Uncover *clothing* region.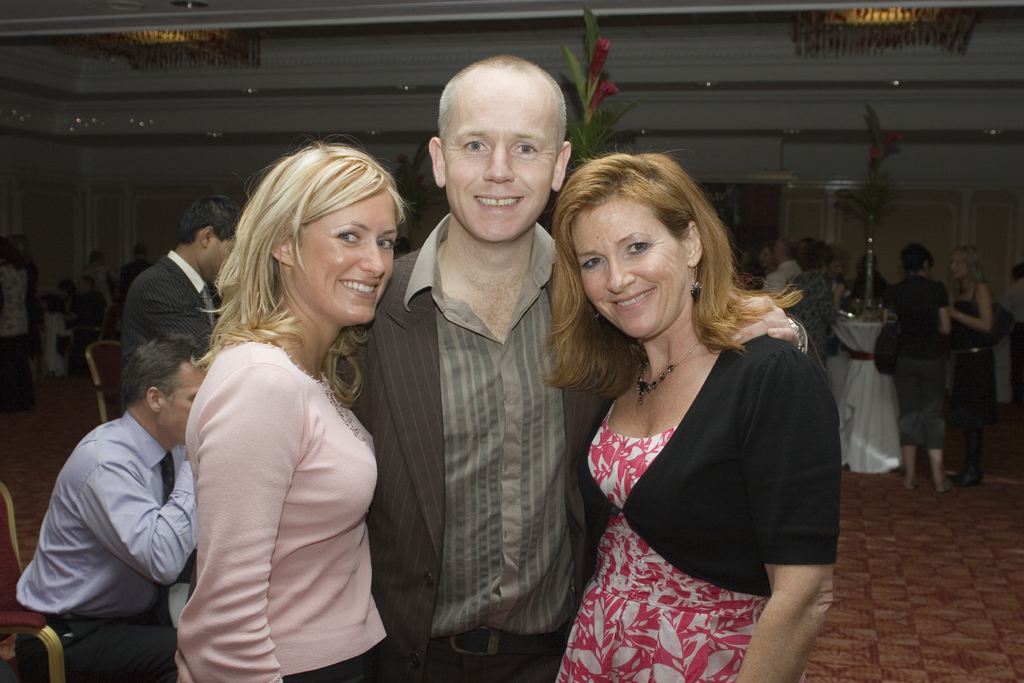
Uncovered: crop(0, 413, 200, 682).
